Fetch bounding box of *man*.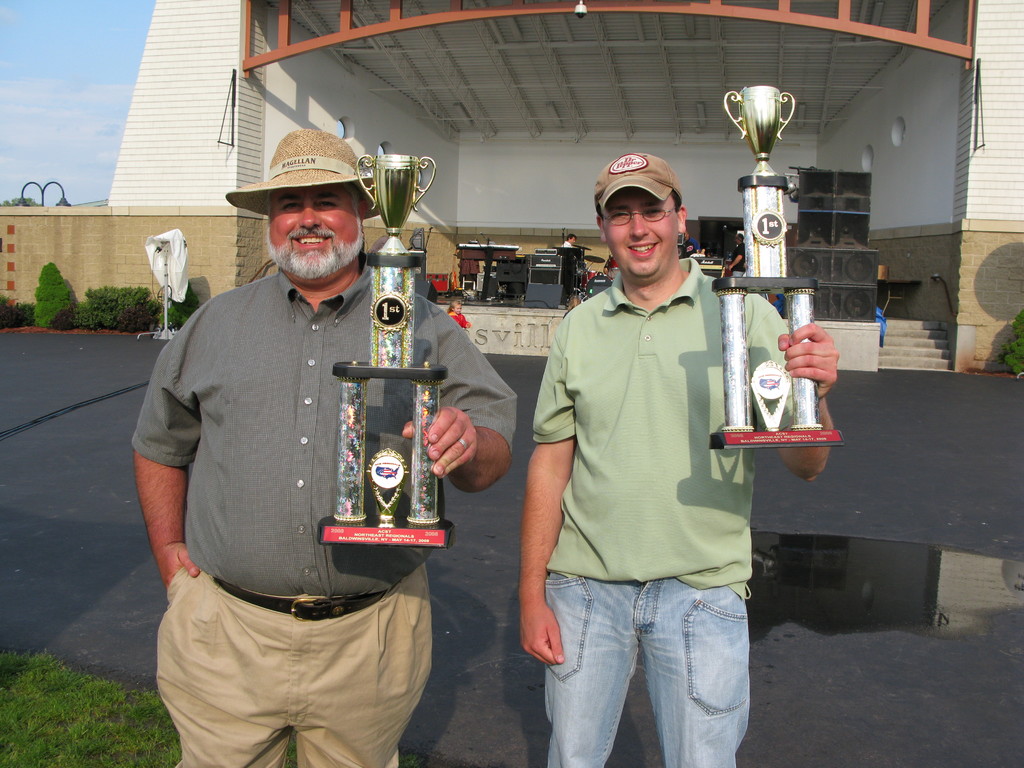
Bbox: (x1=558, y1=227, x2=582, y2=250).
